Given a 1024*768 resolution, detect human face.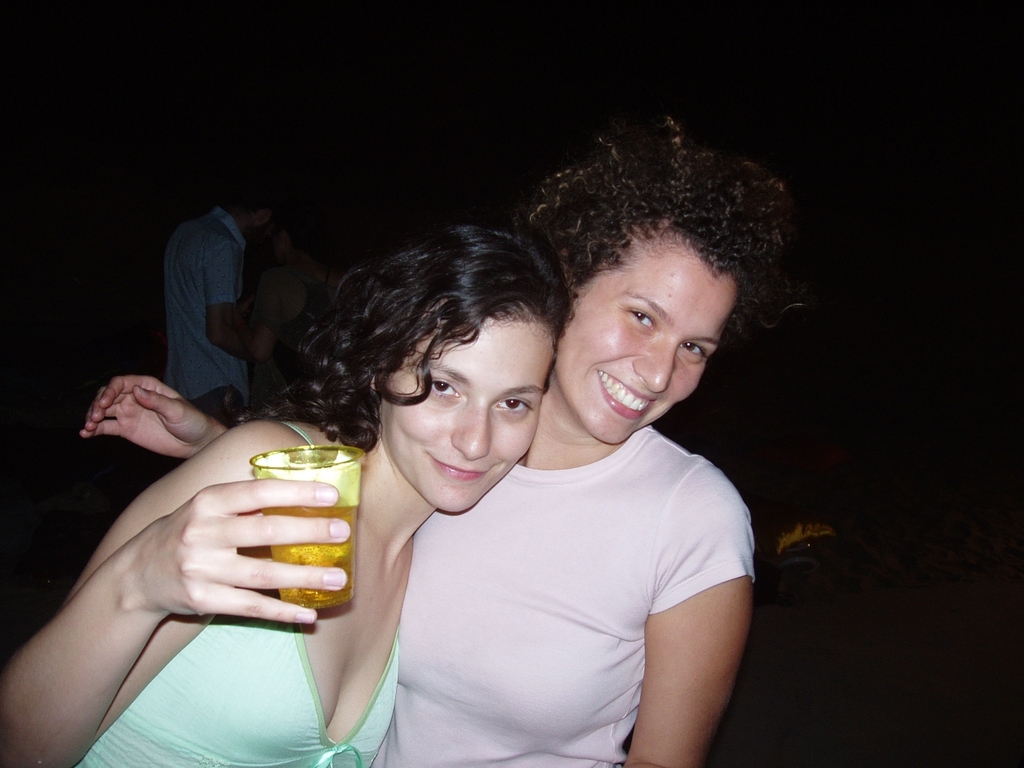
locate(559, 223, 739, 447).
